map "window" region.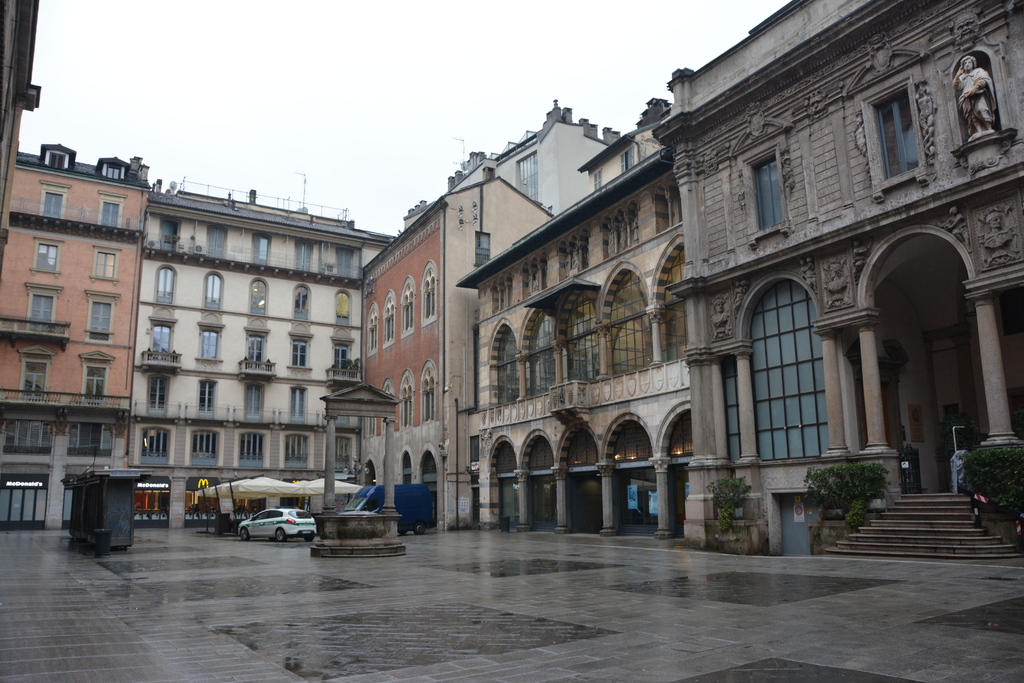
Mapped to [493,327,518,404].
